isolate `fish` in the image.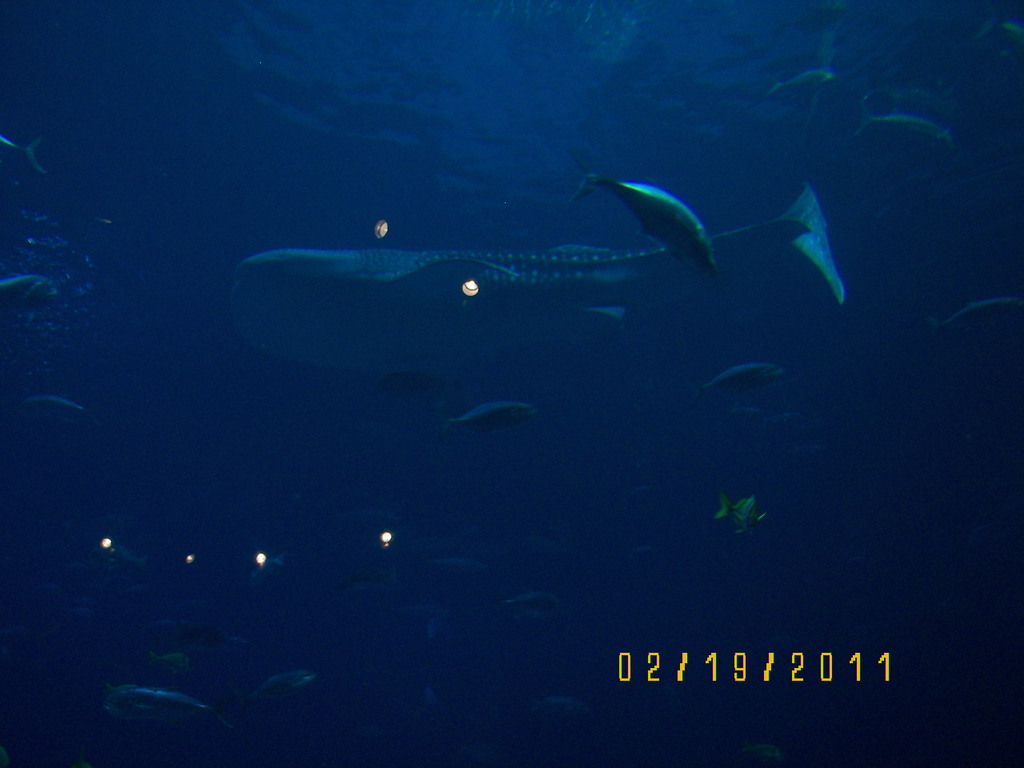
Isolated region: select_region(698, 357, 786, 395).
